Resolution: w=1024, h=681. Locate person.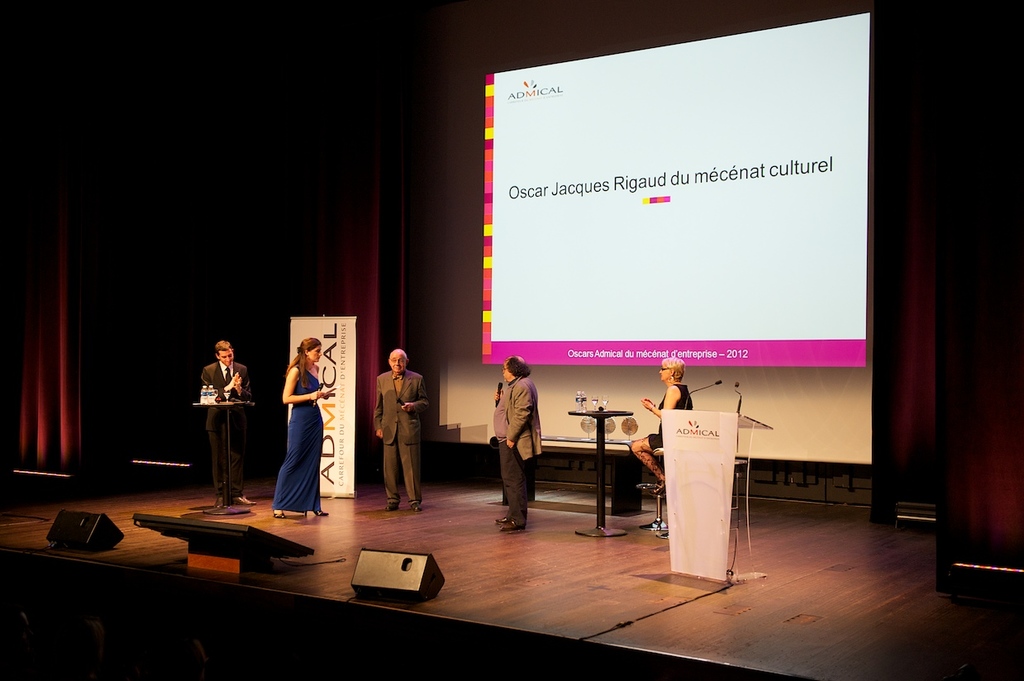
<bbox>274, 340, 331, 517</bbox>.
